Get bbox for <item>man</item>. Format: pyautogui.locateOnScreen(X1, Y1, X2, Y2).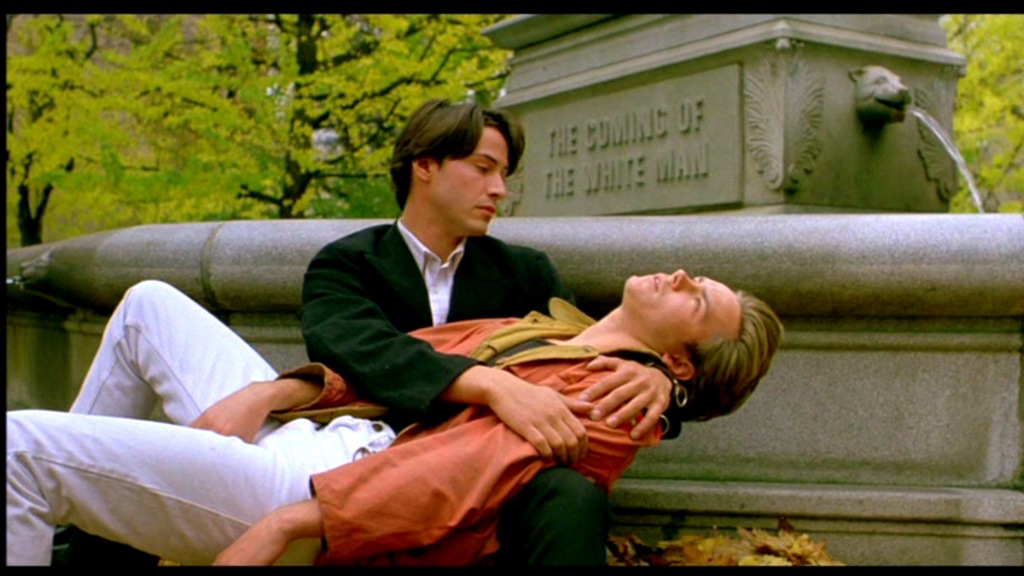
pyautogui.locateOnScreen(0, 278, 785, 566).
